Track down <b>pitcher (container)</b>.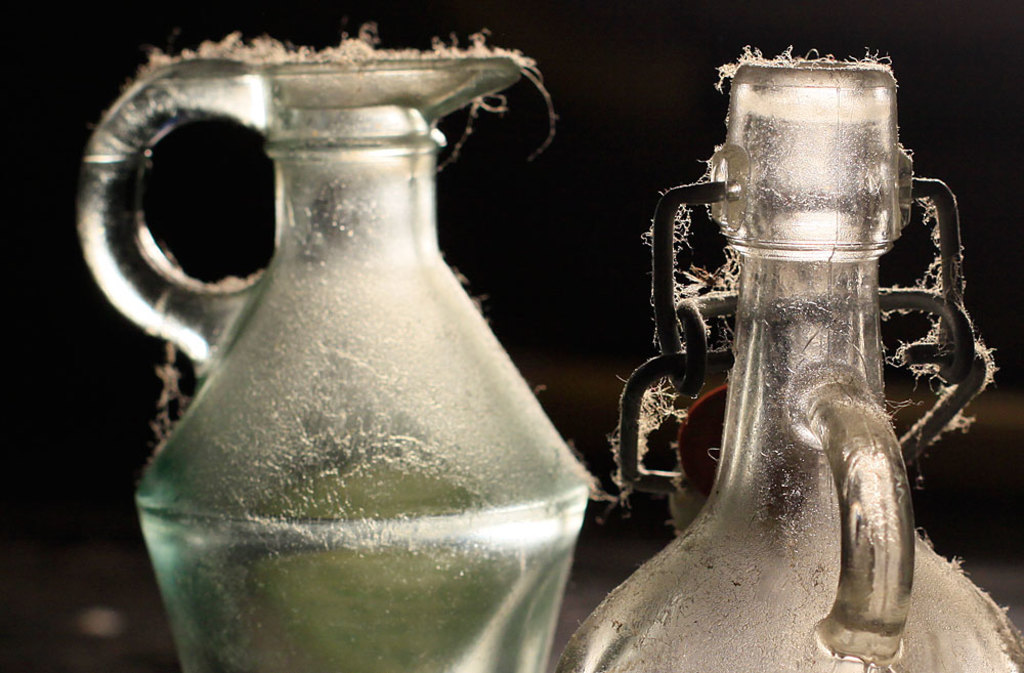
Tracked to pyautogui.locateOnScreen(75, 58, 586, 671).
